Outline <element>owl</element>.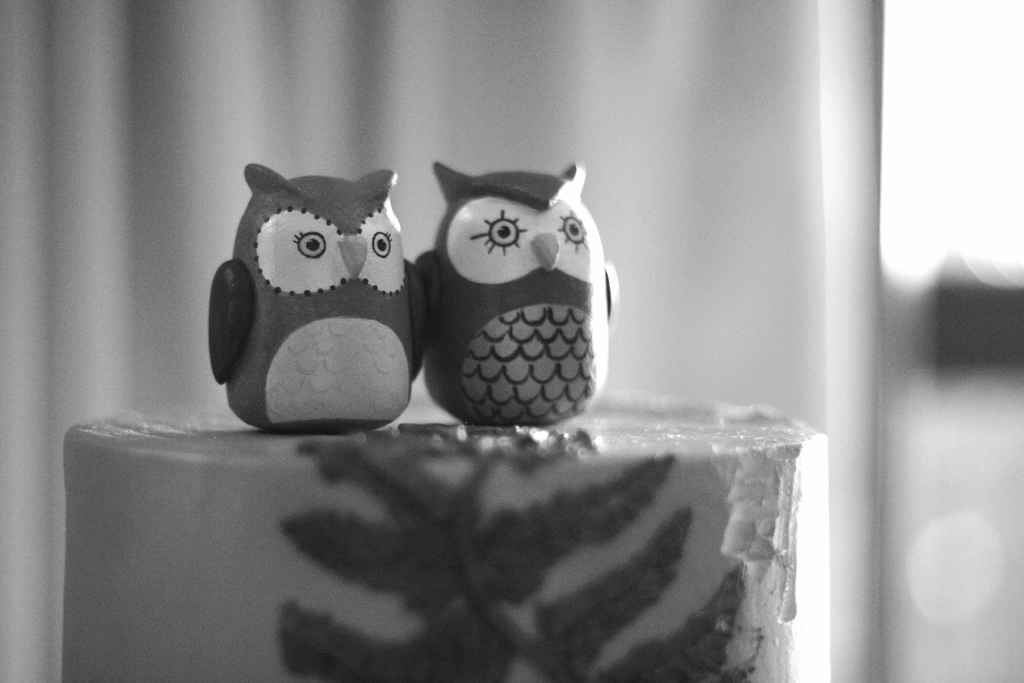
Outline: 414/135/628/439.
